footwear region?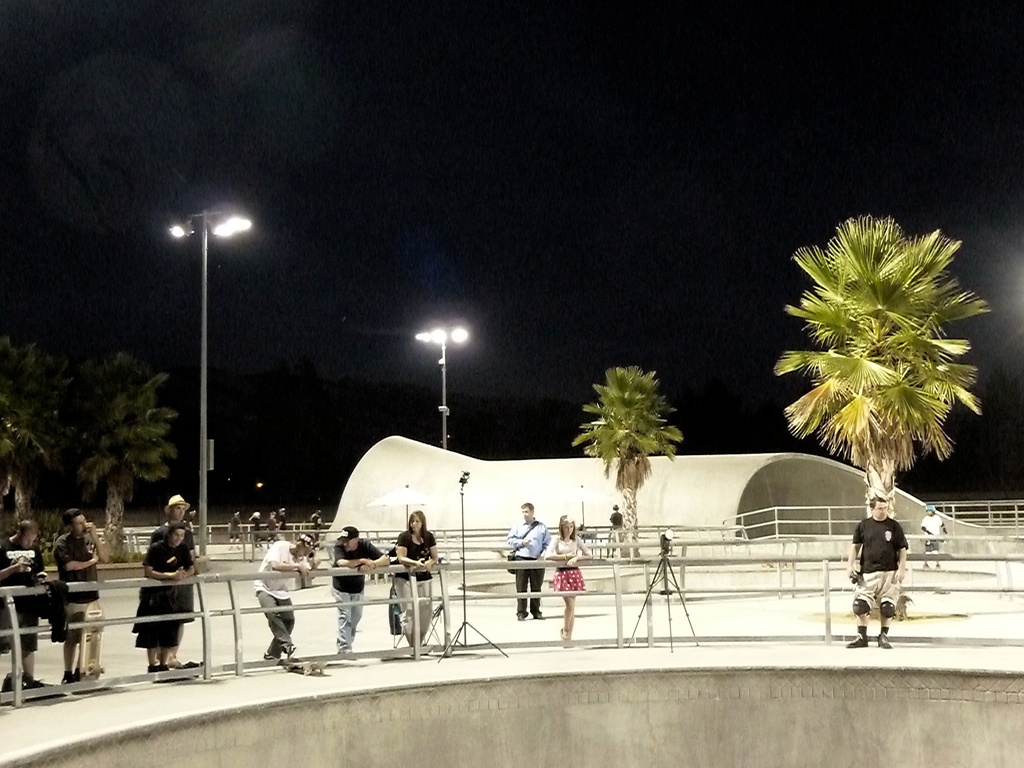
{"left": 262, "top": 653, "right": 275, "bottom": 660}
